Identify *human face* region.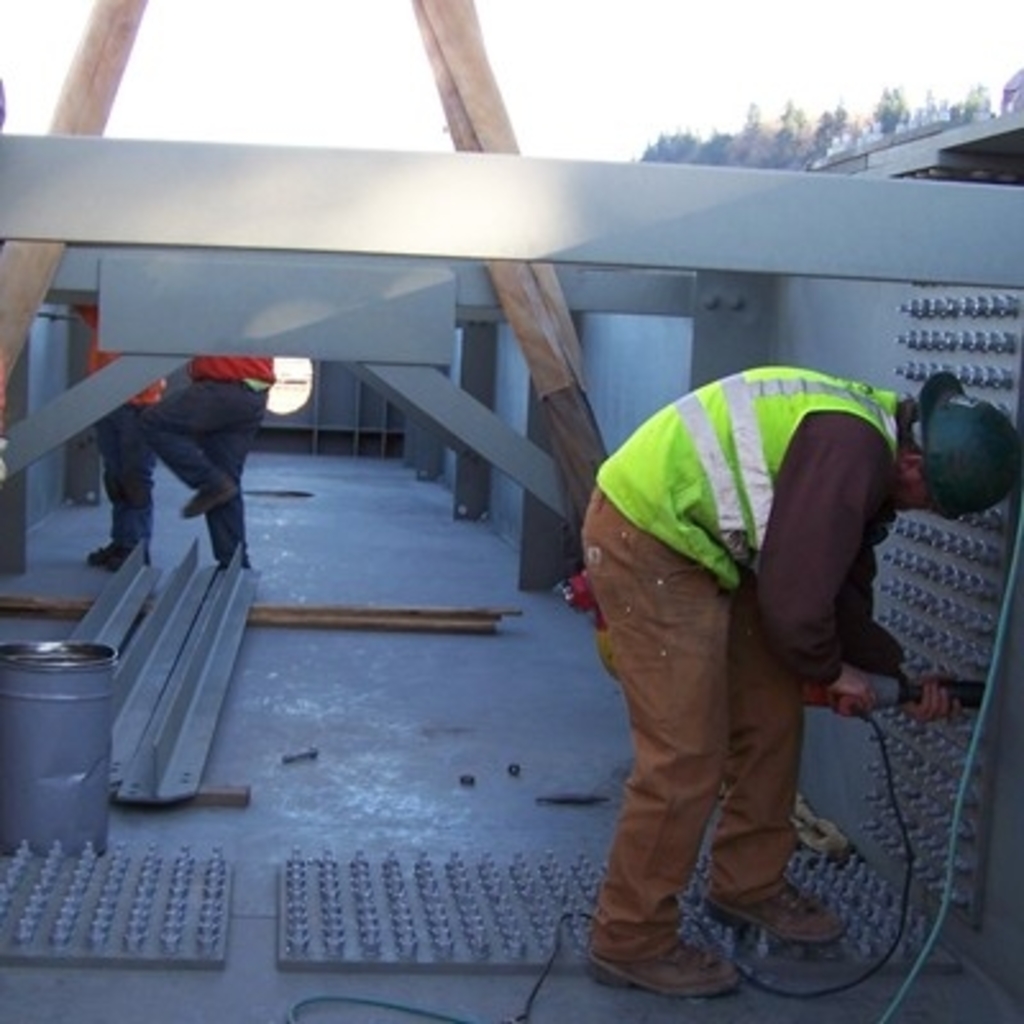
Region: (891,468,927,509).
